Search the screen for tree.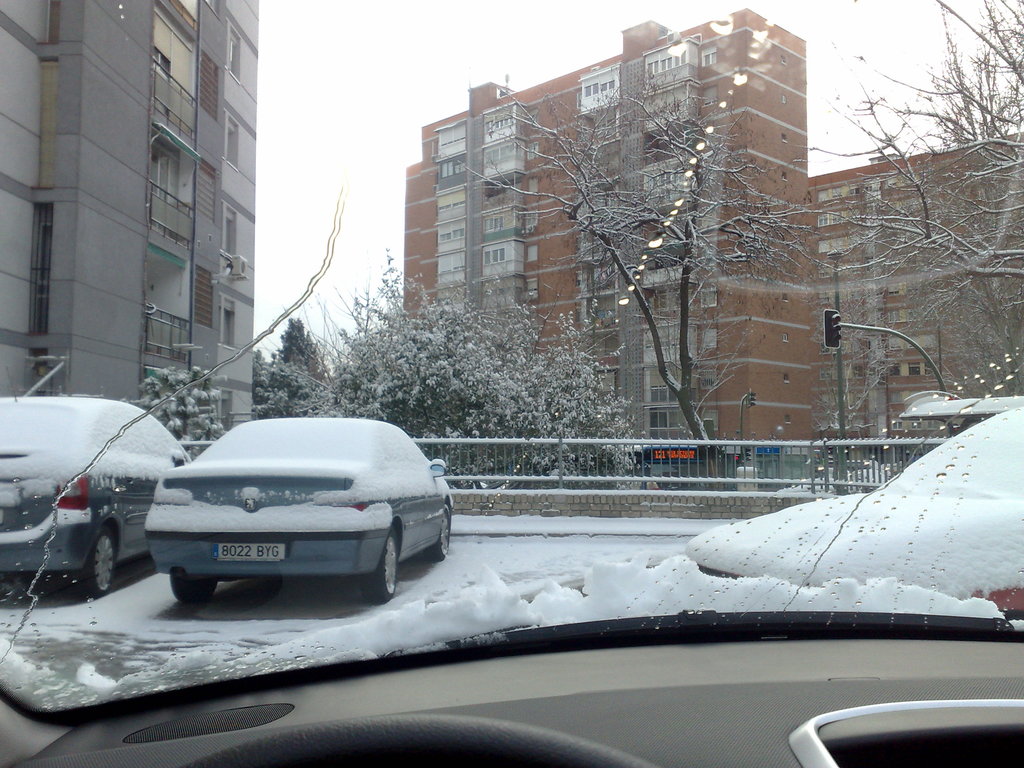
Found at 266 323 344 397.
